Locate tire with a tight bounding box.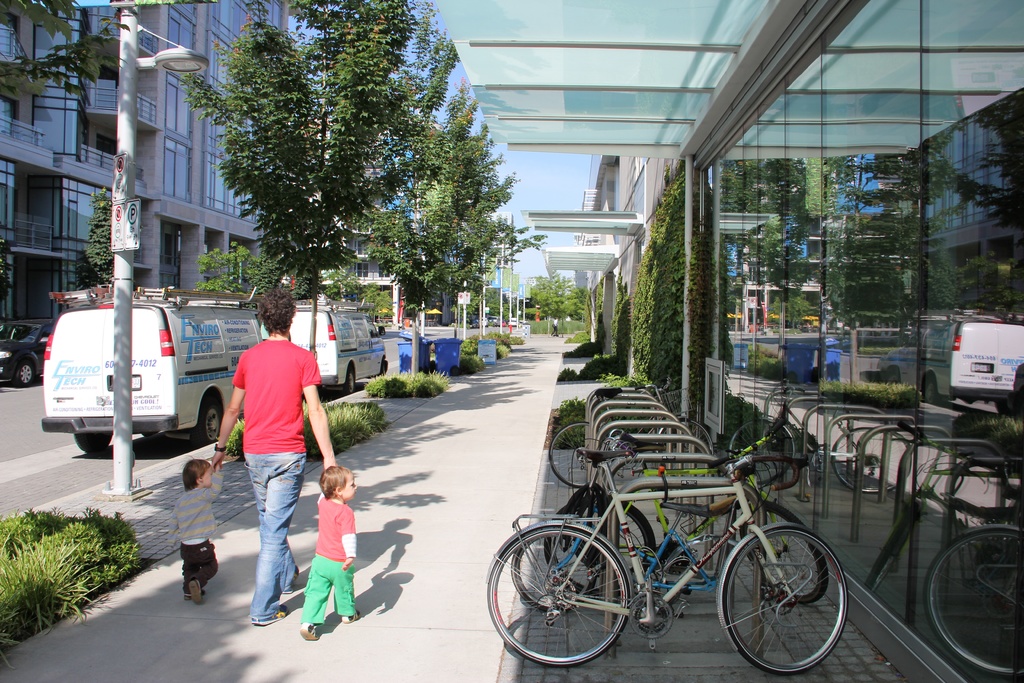
detection(721, 526, 848, 675).
